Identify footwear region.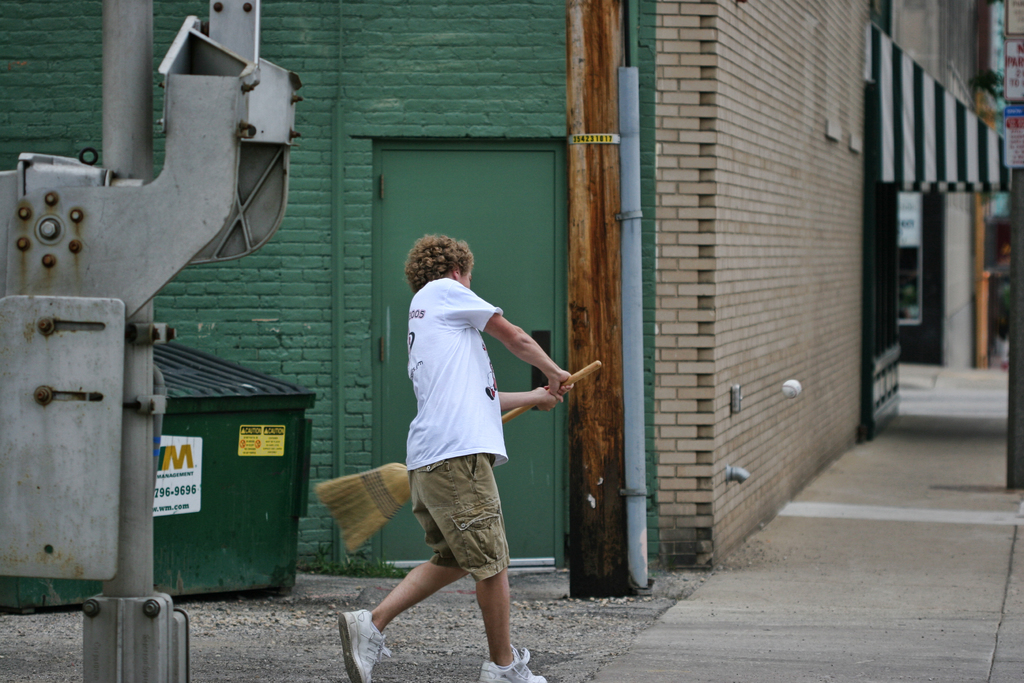
Region: bbox=(334, 607, 385, 682).
